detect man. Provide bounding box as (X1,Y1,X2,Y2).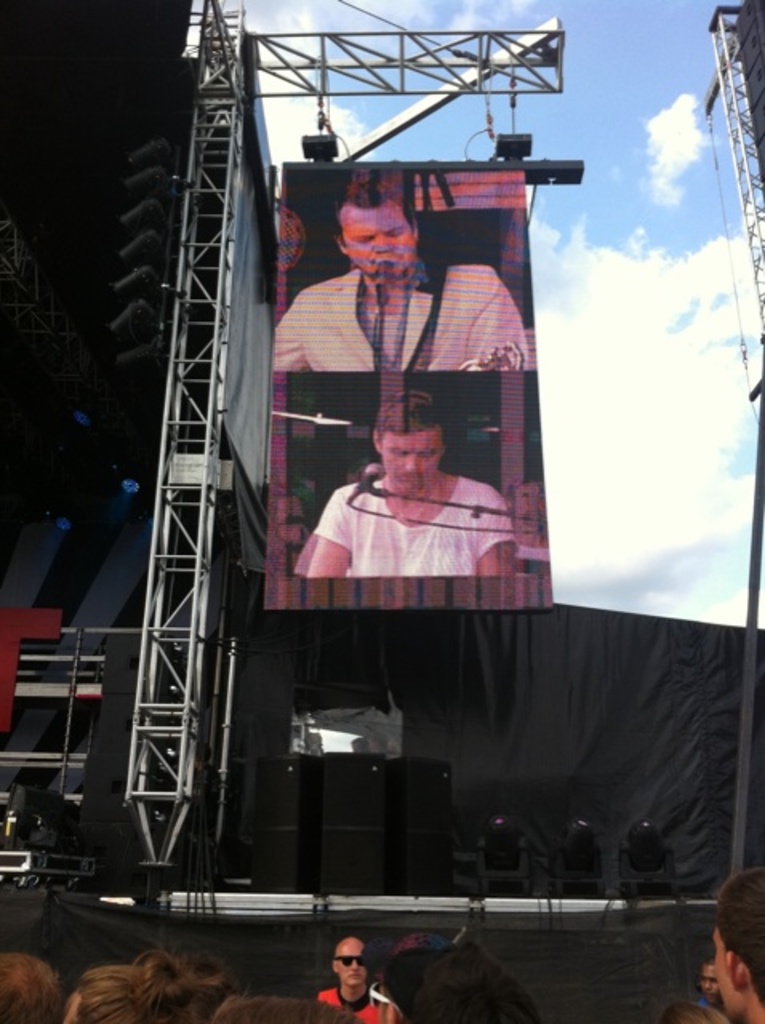
(693,957,717,1013).
